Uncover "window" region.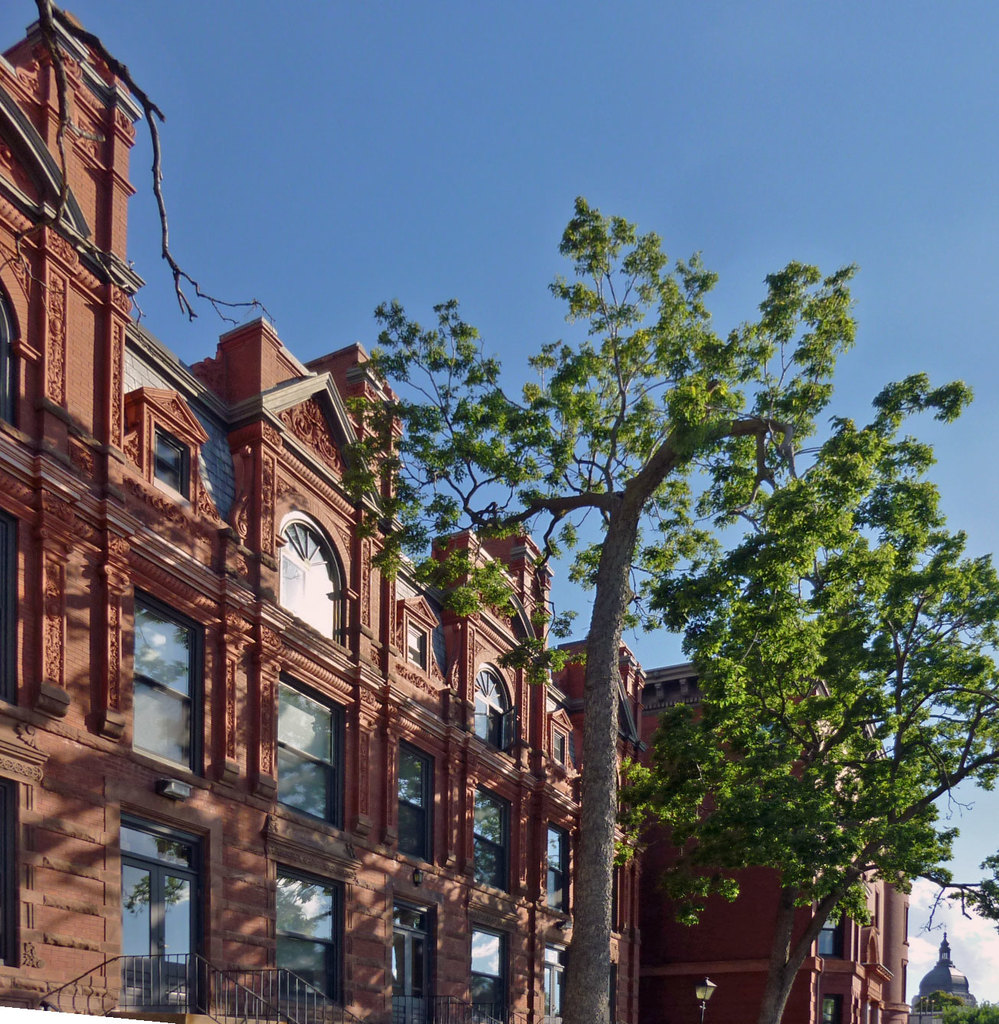
Uncovered: <region>819, 995, 845, 1023</region>.
